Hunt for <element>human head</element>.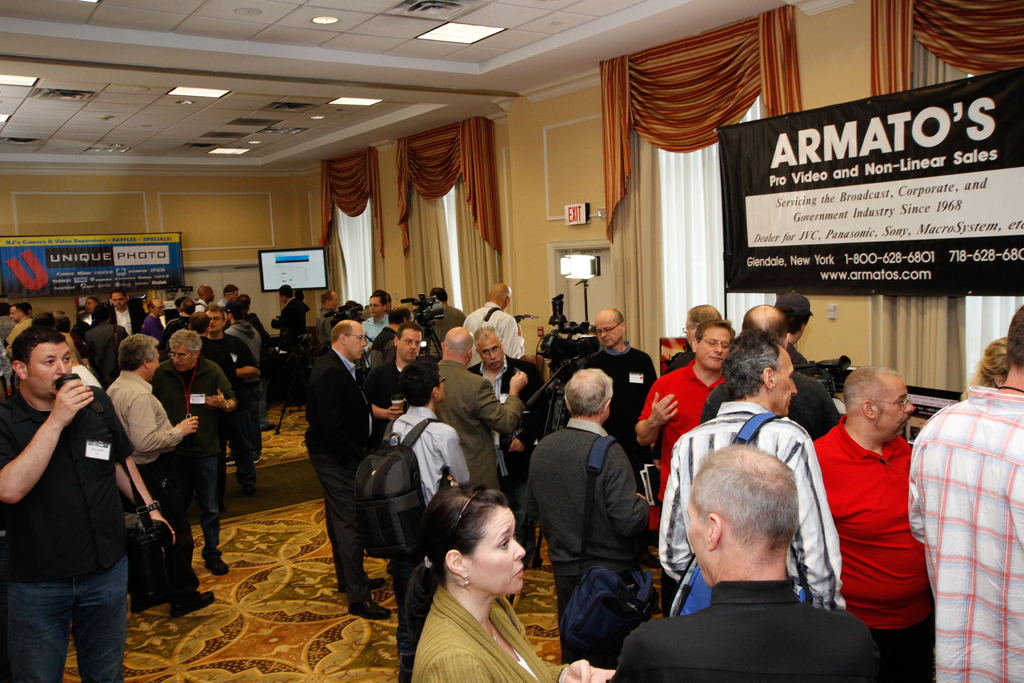
Hunted down at (left=591, top=308, right=627, bottom=348).
